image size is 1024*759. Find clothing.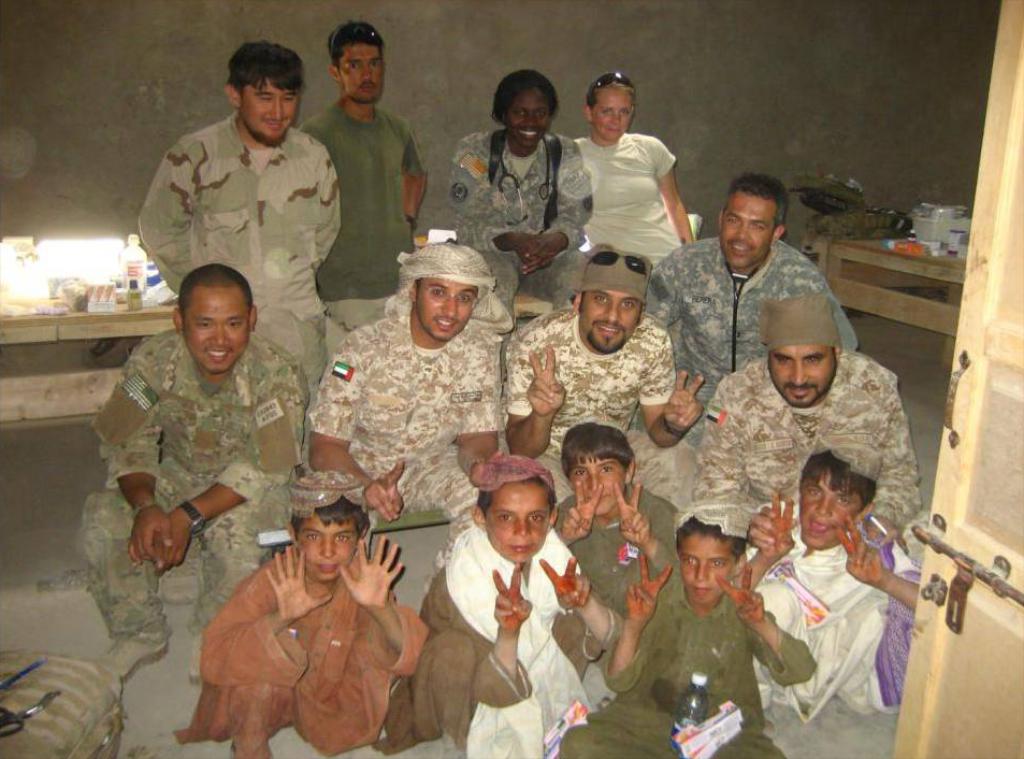
Rect(653, 242, 841, 390).
